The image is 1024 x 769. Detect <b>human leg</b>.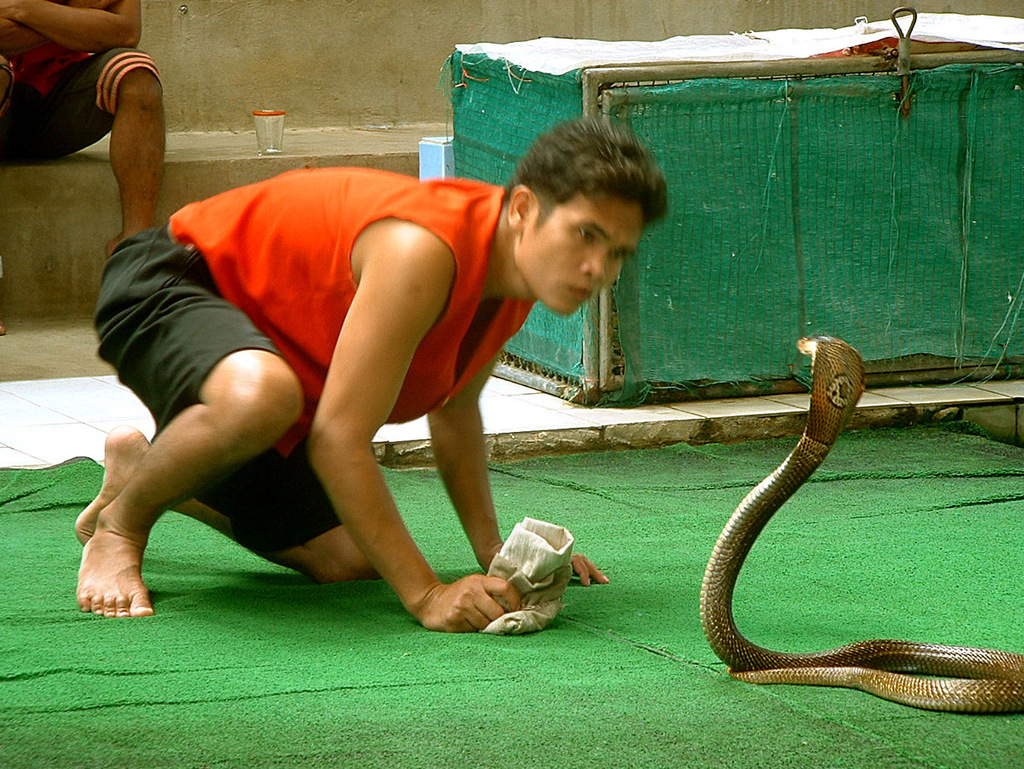
Detection: <bbox>0, 51, 47, 176</bbox>.
